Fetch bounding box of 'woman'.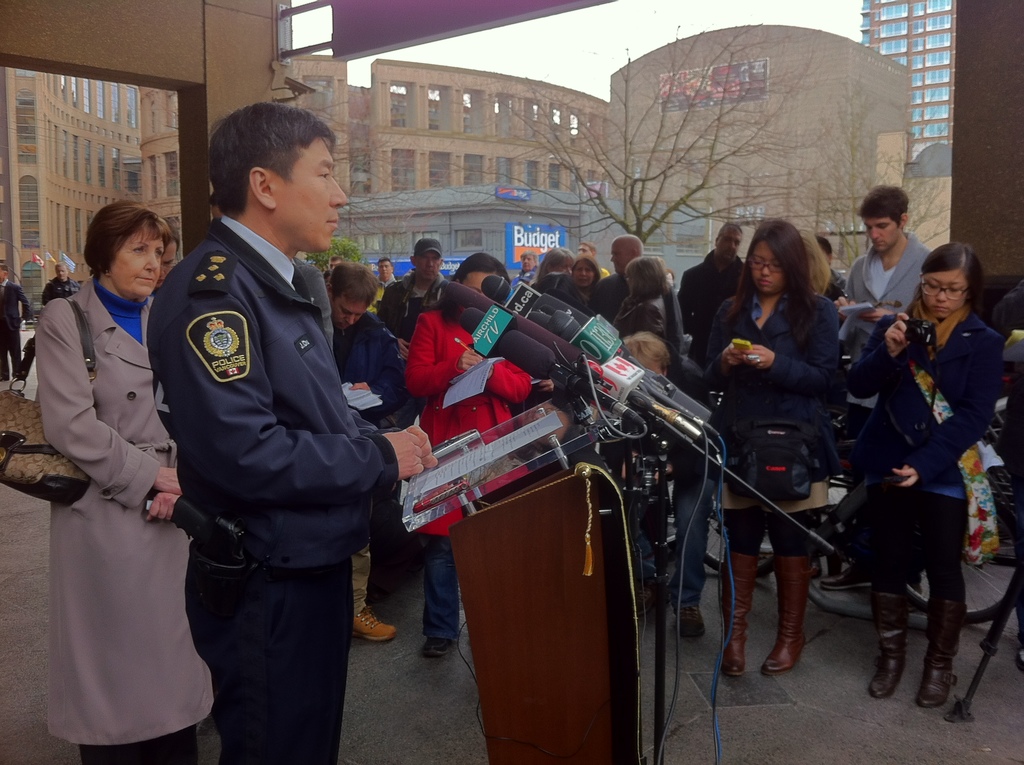
Bbox: [395,249,533,660].
